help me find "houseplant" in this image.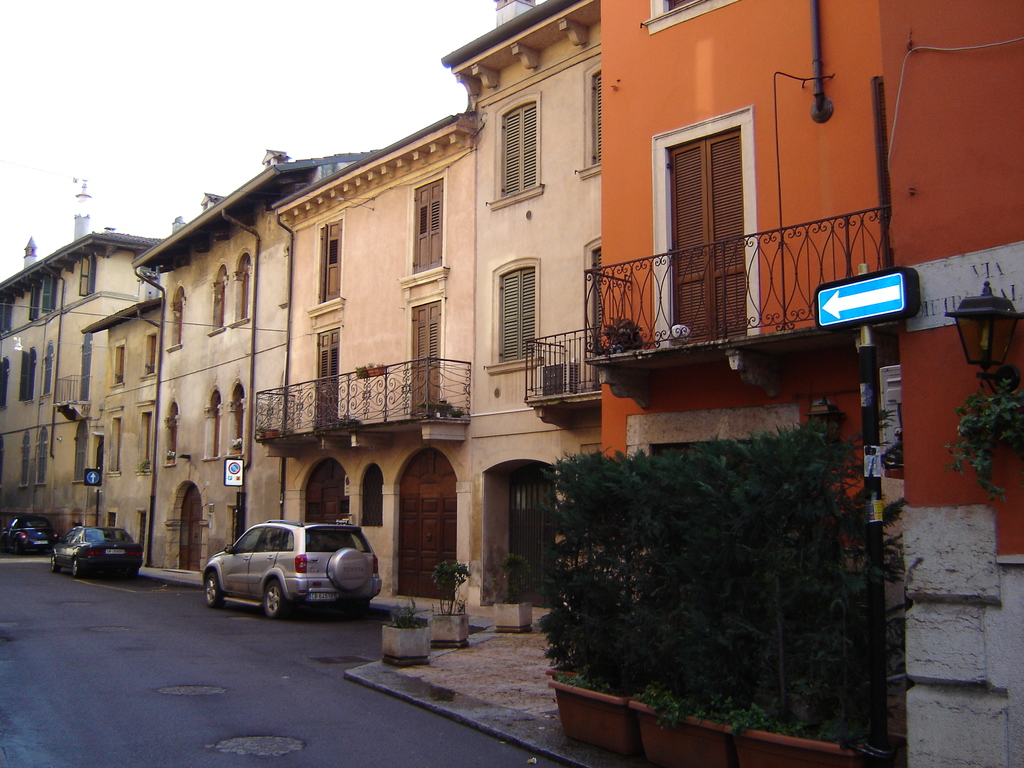
Found it: box=[426, 554, 475, 650].
